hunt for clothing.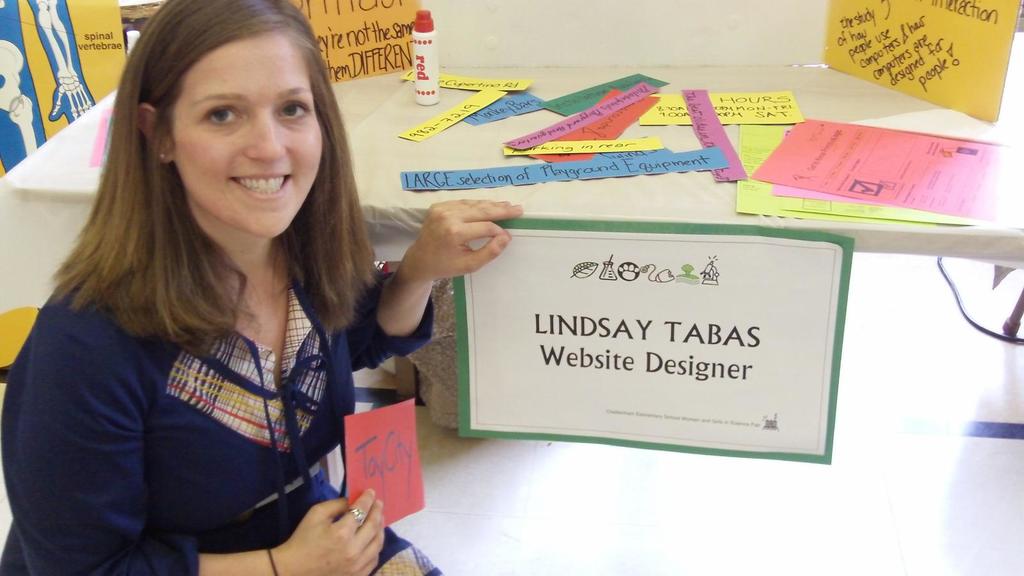
Hunted down at Rect(23, 206, 404, 562).
